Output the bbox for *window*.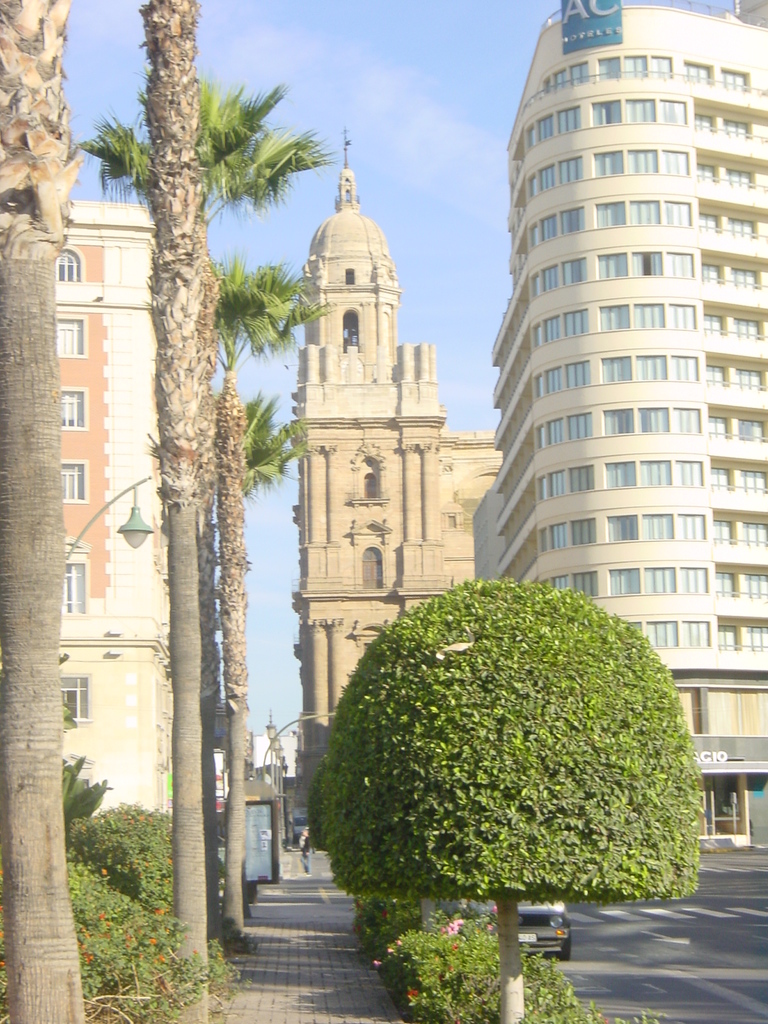
[664, 196, 692, 224].
